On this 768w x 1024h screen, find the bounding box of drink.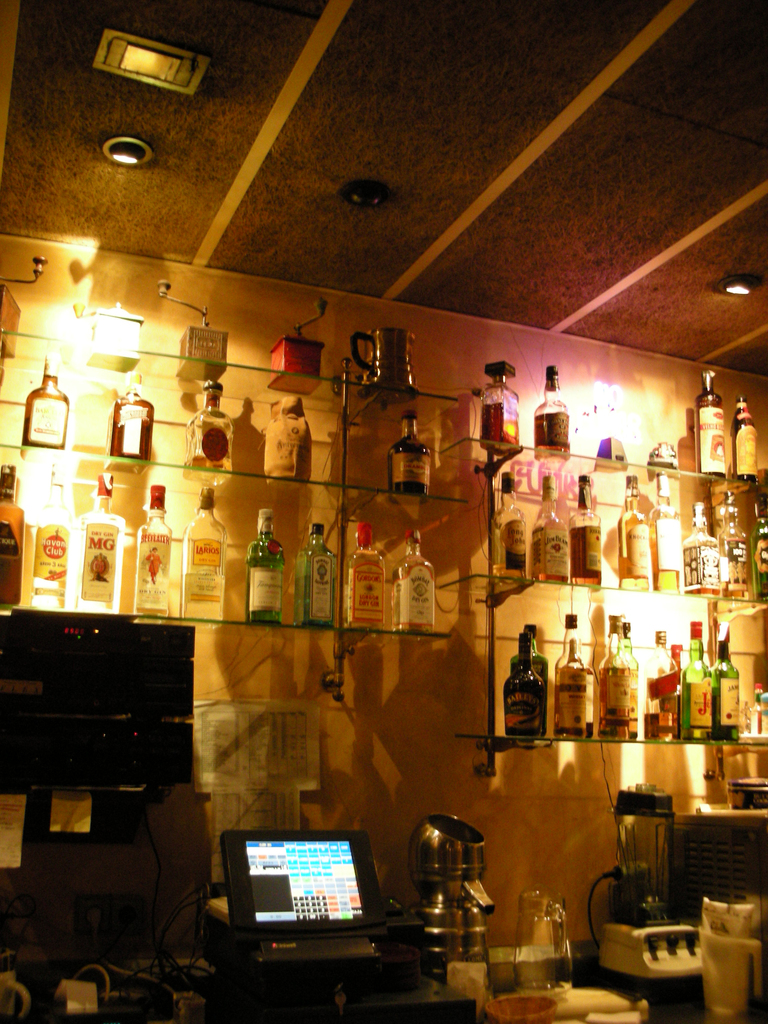
Bounding box: [x1=681, y1=620, x2=712, y2=739].
